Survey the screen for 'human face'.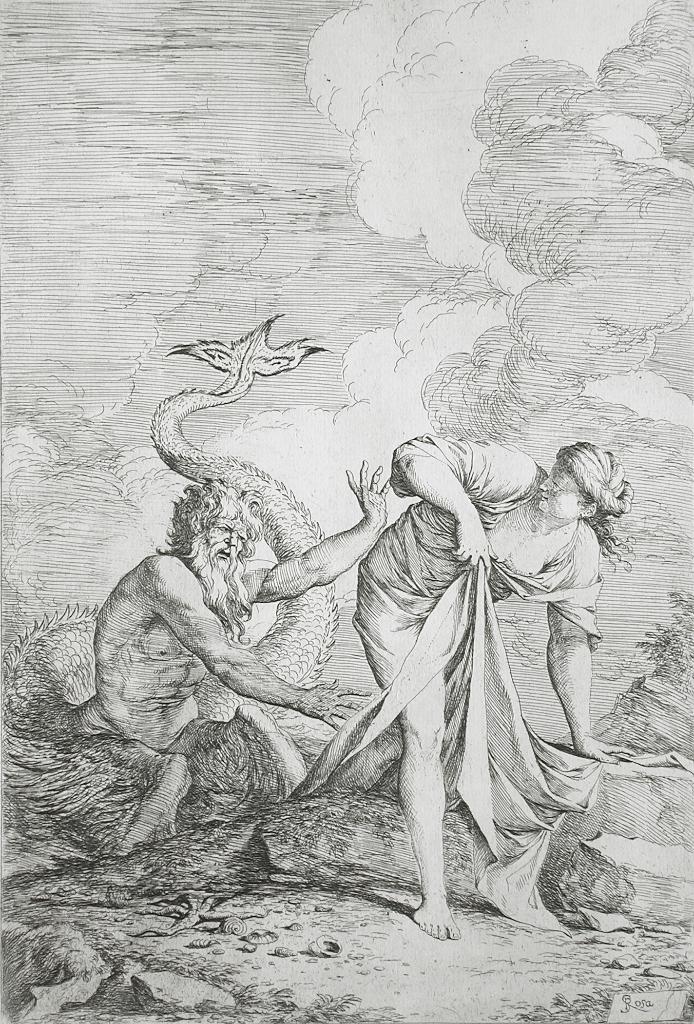
Survey found: <region>201, 506, 252, 630</region>.
